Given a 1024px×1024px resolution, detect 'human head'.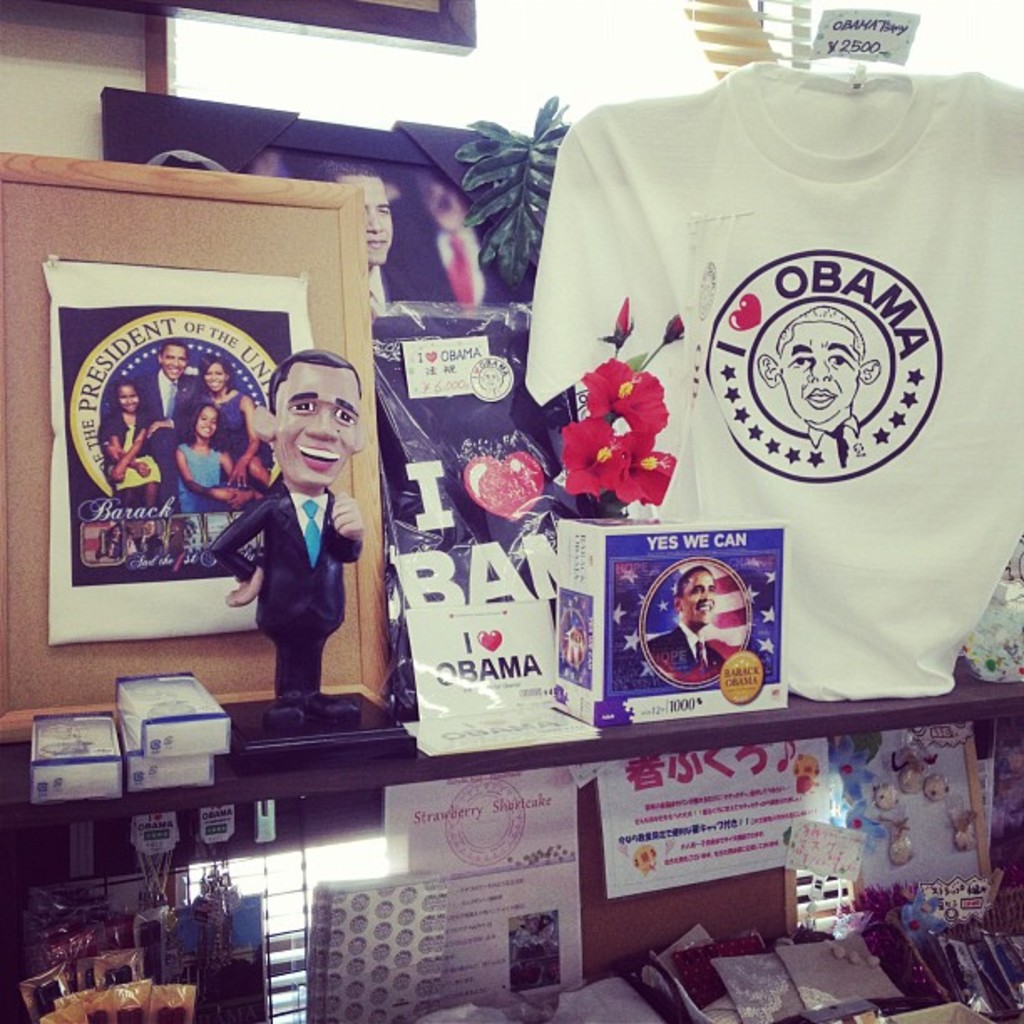
199 356 233 392.
